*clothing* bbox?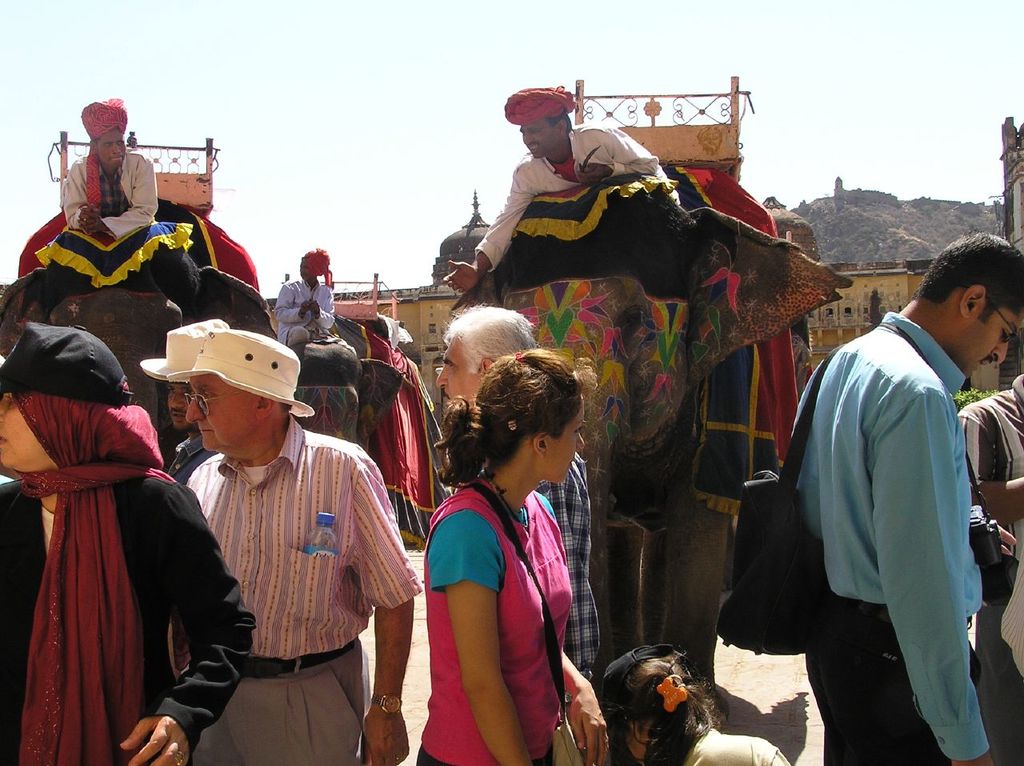
bbox=[801, 309, 1004, 765]
